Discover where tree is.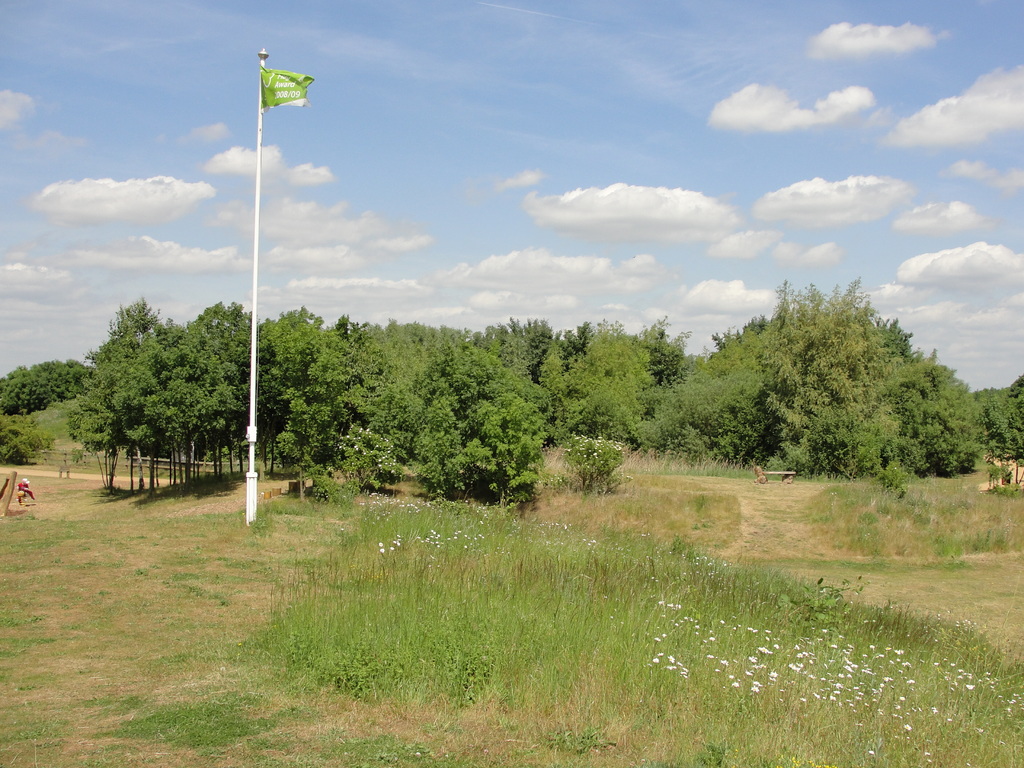
Discovered at <bbox>111, 320, 237, 495</bbox>.
